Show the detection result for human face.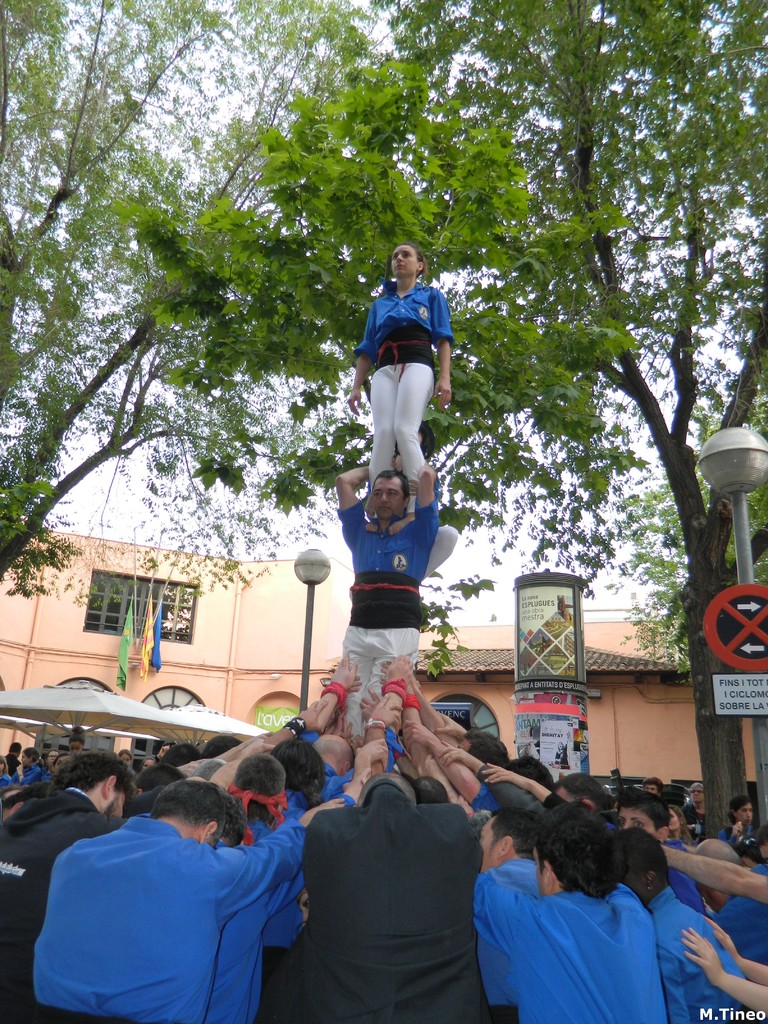
(53,753,66,772).
